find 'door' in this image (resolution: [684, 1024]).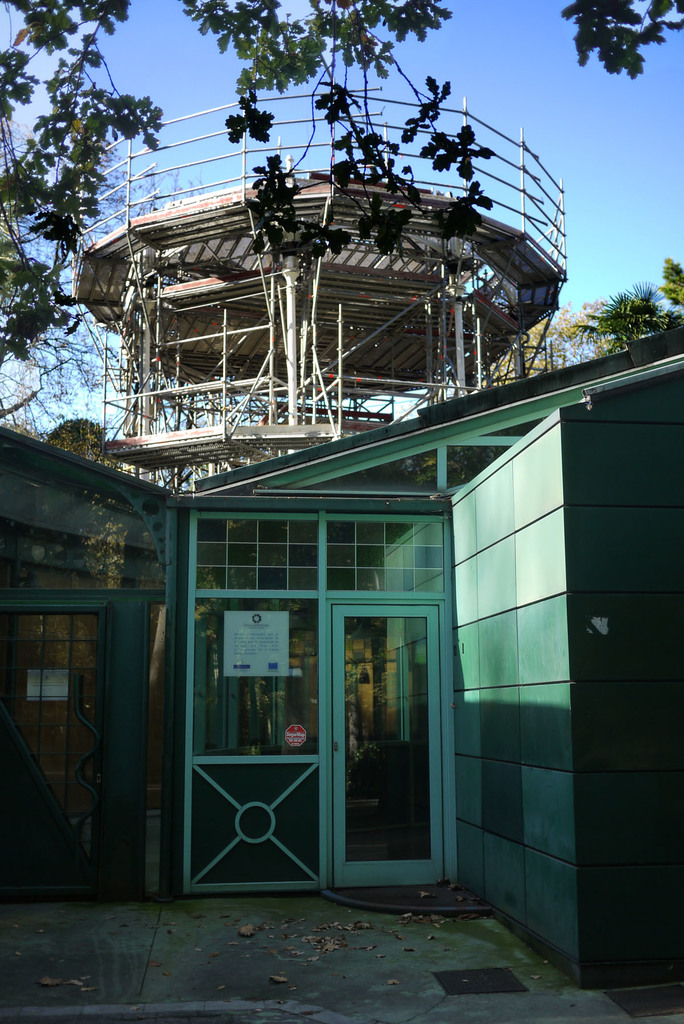
region(325, 573, 436, 889).
